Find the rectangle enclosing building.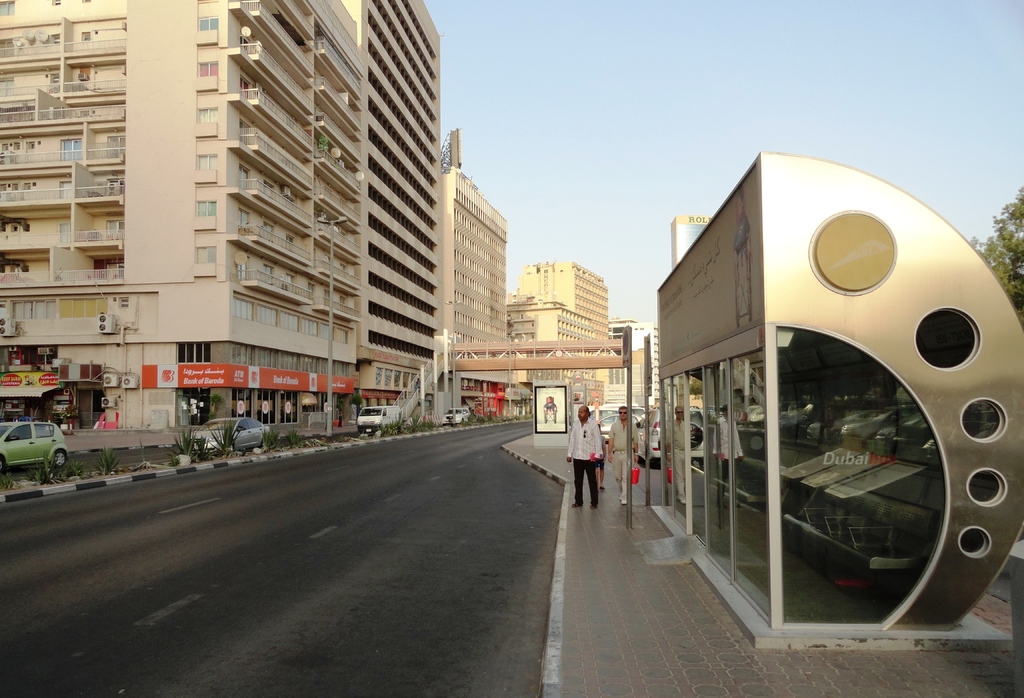
bbox=[520, 264, 615, 321].
